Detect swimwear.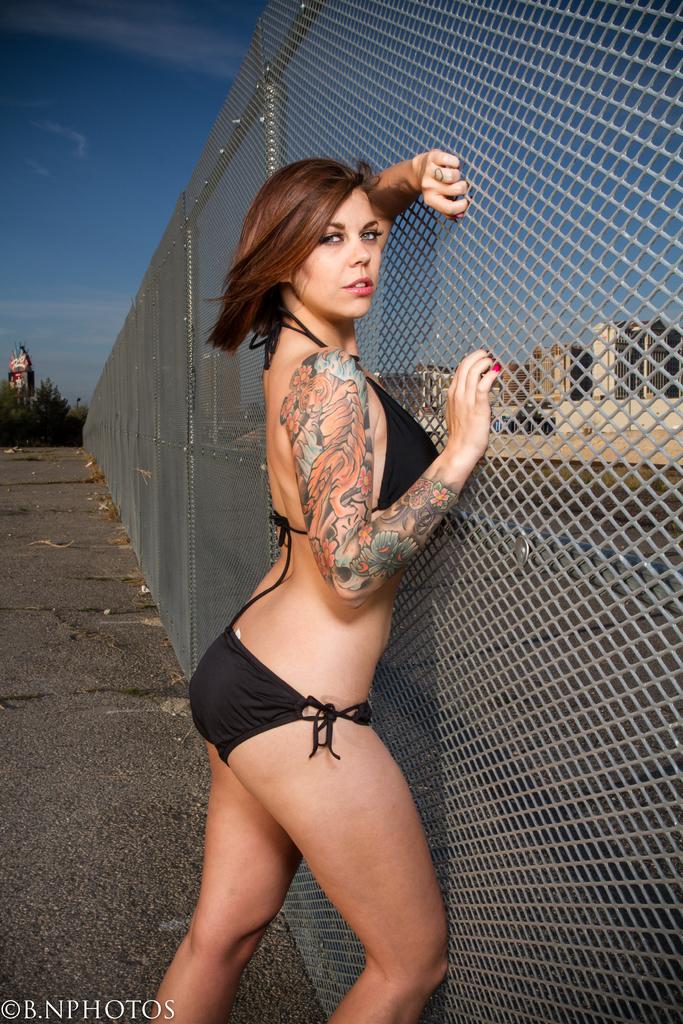
Detected at pyautogui.locateOnScreen(183, 628, 374, 764).
